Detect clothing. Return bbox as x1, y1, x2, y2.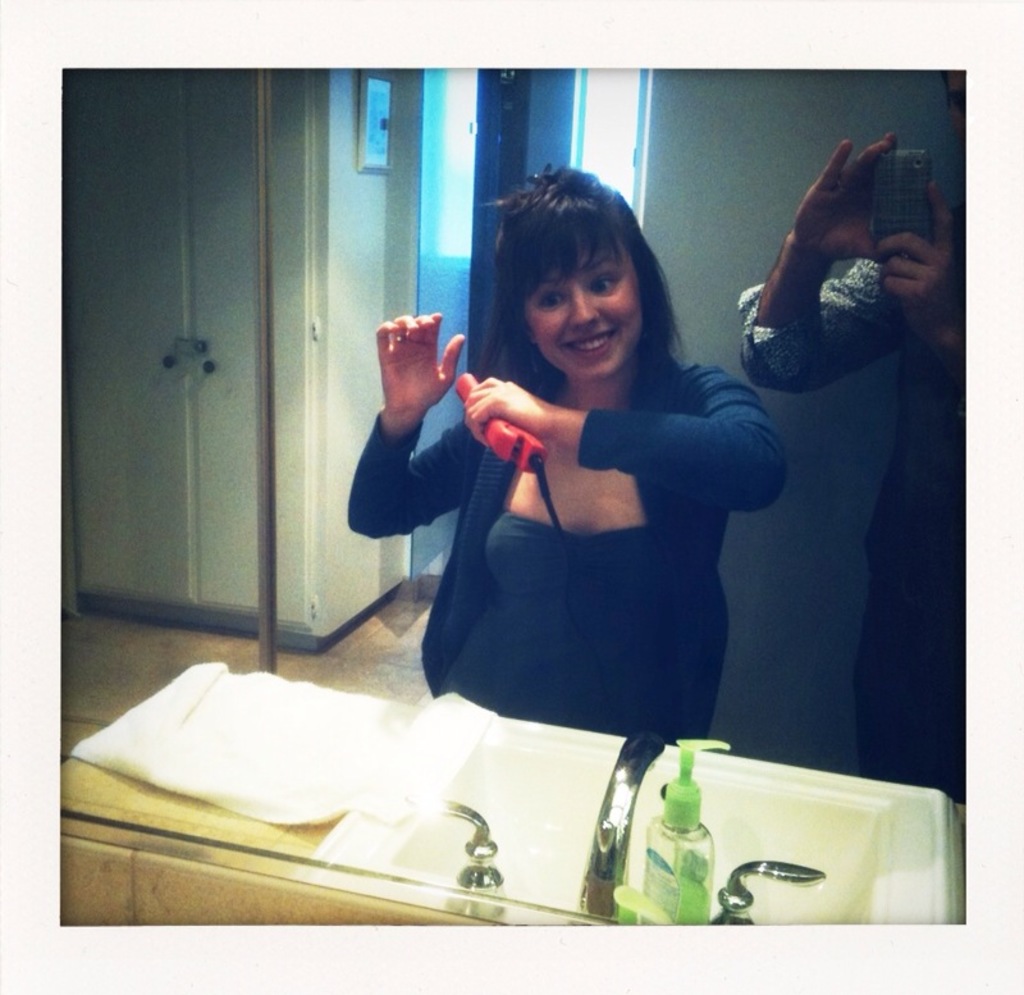
393, 295, 792, 759.
